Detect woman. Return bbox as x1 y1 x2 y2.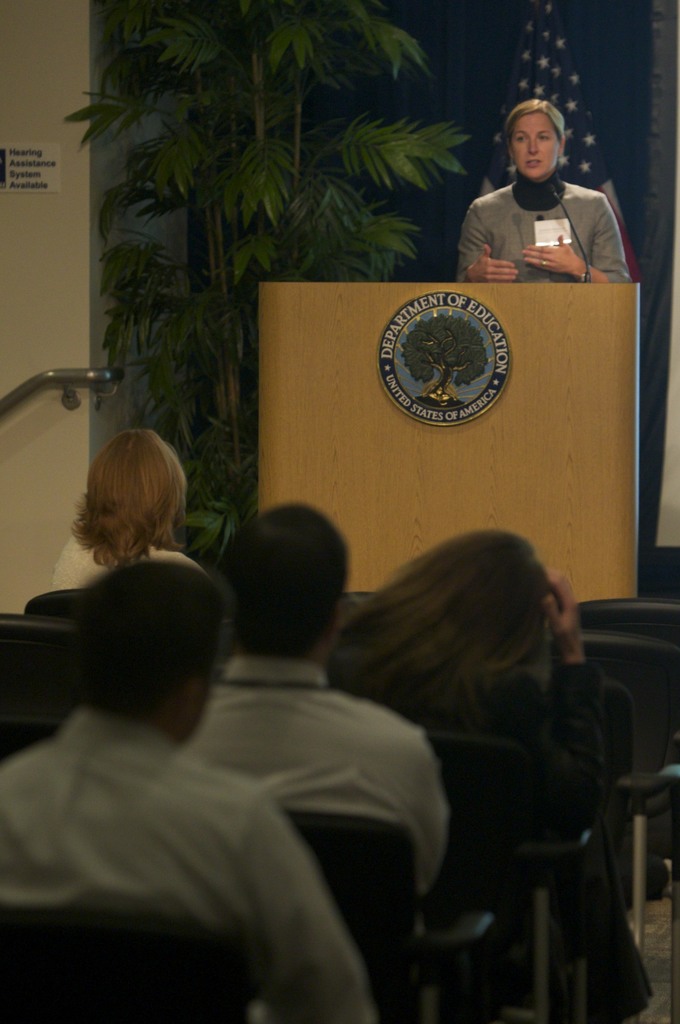
326 516 661 1023.
